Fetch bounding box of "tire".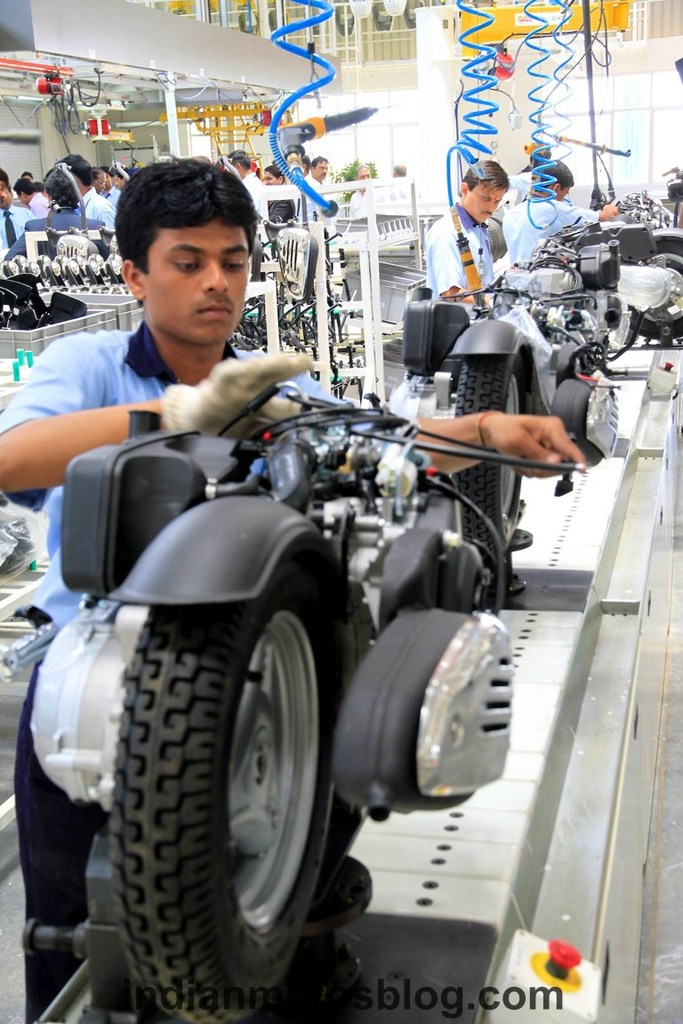
Bbox: <box>450,351,556,579</box>.
